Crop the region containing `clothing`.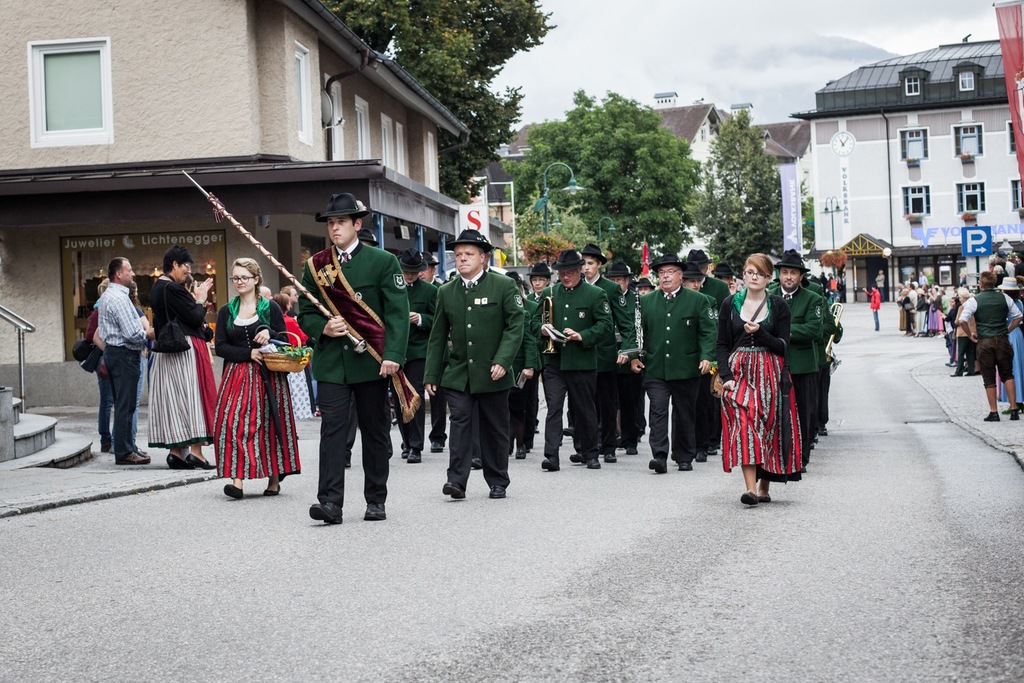
Crop region: {"x1": 616, "y1": 286, "x2": 646, "y2": 424}.
